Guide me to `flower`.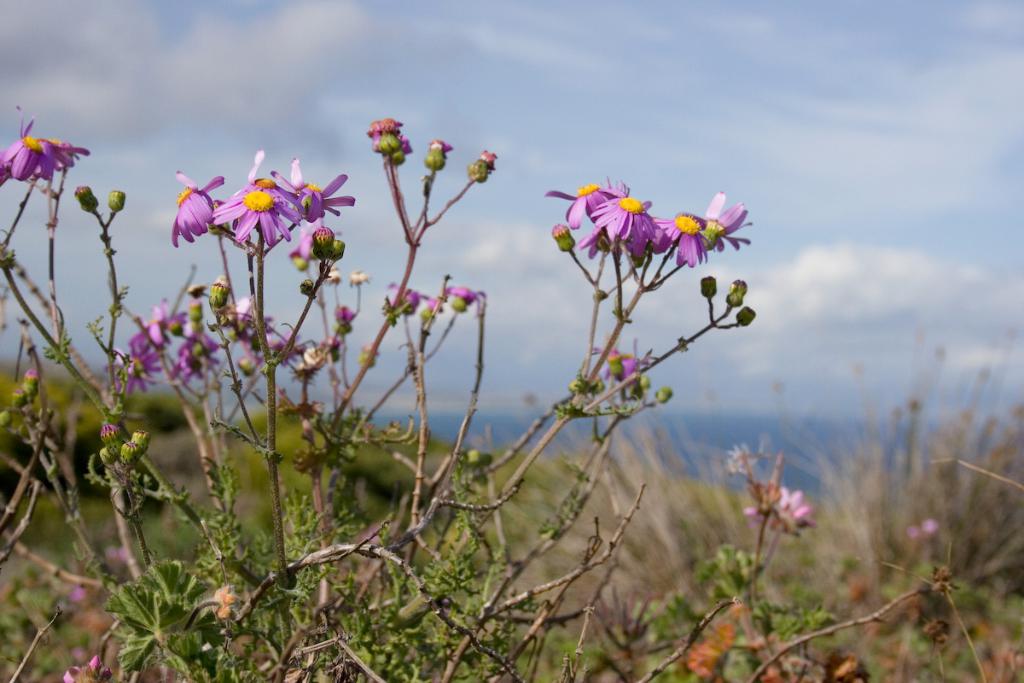
Guidance: box=[590, 342, 665, 388].
